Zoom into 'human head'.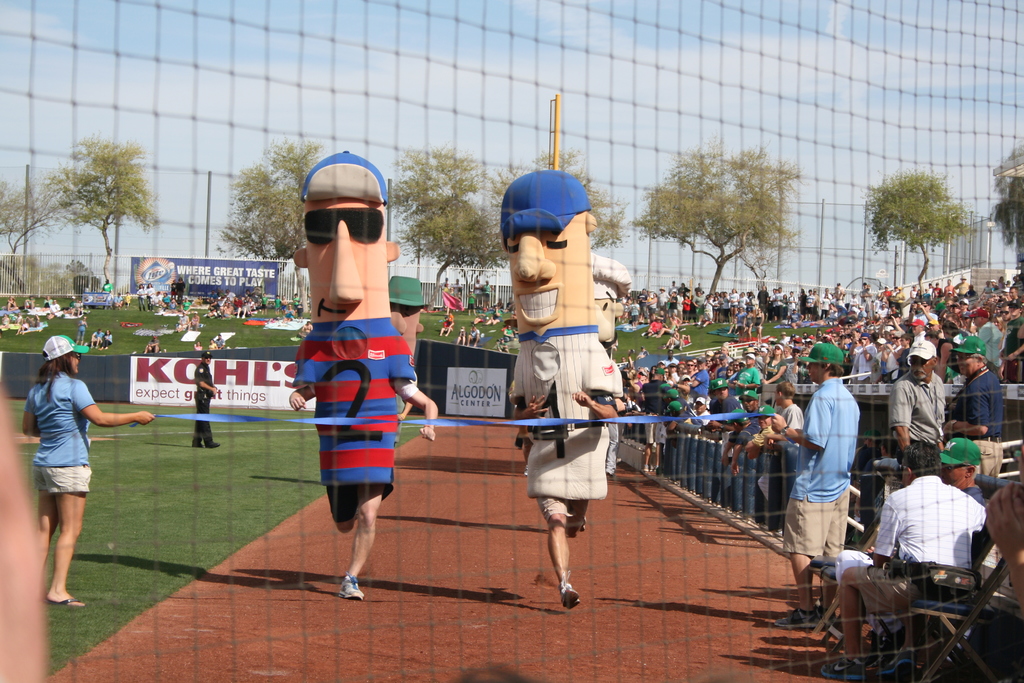
Zoom target: box(388, 273, 428, 362).
